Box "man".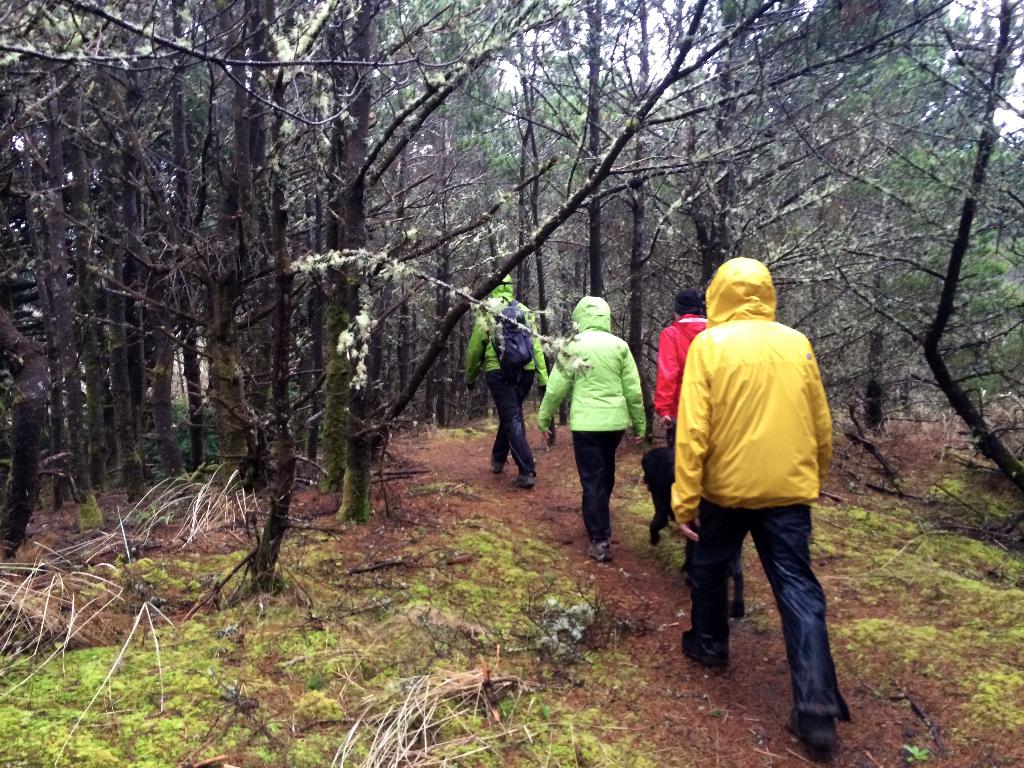
{"left": 654, "top": 286, "right": 710, "bottom": 453}.
